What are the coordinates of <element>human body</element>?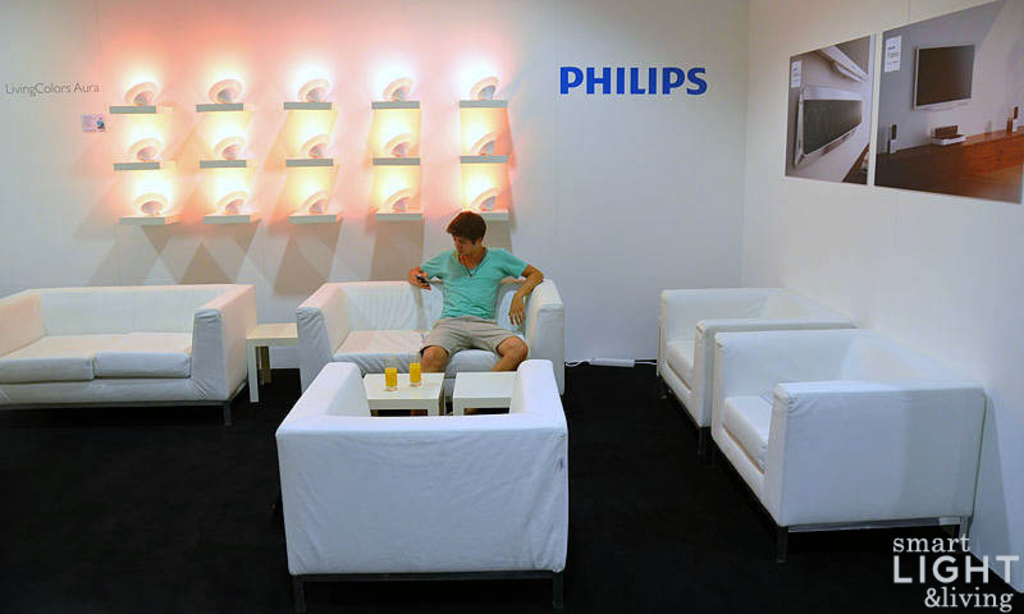
<region>408, 216, 541, 385</region>.
